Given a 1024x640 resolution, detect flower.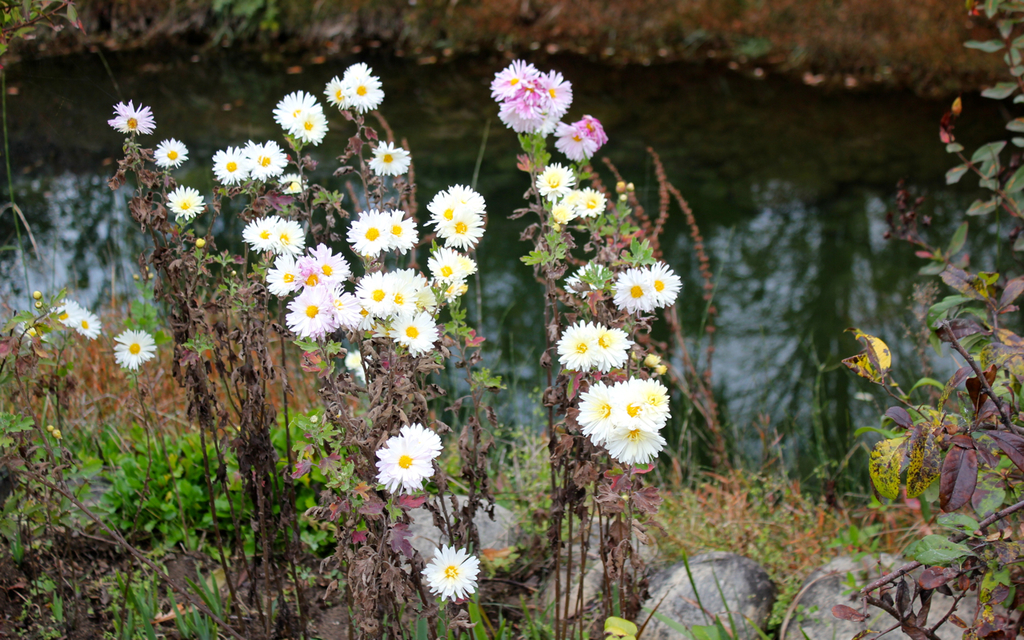
locate(334, 287, 350, 330).
